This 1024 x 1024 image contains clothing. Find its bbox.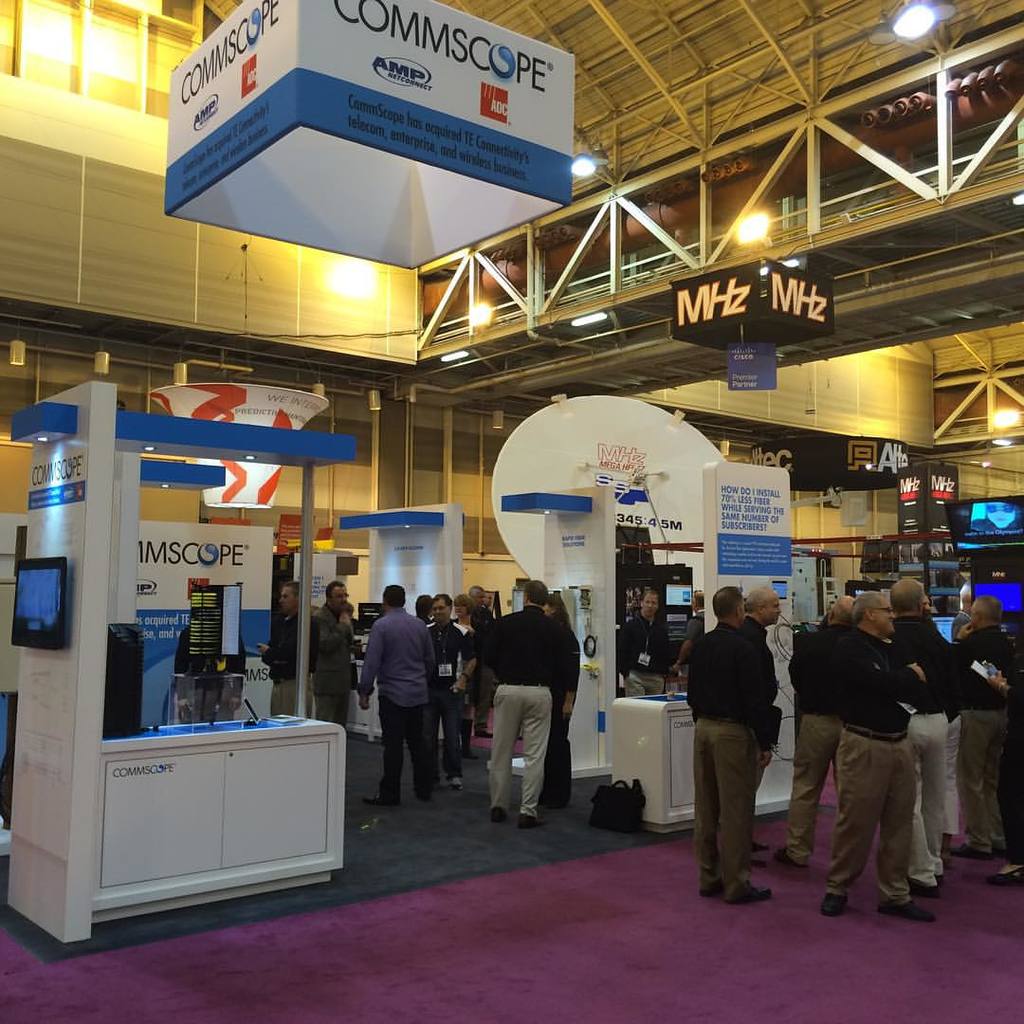
{"left": 749, "top": 617, "right": 782, "bottom": 785}.
